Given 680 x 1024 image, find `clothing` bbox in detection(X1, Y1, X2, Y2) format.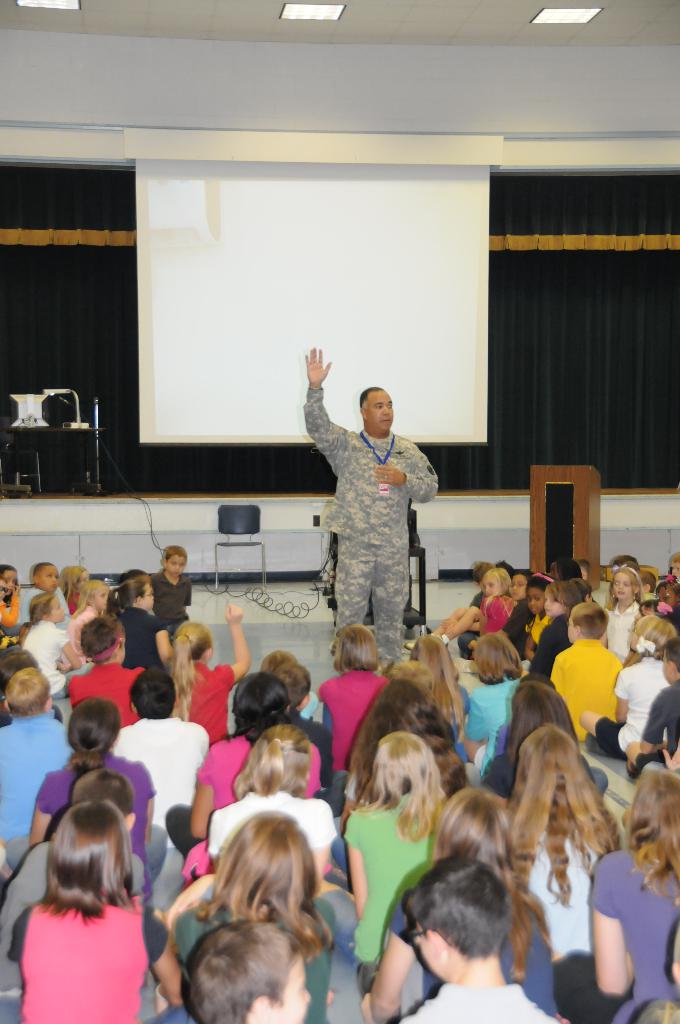
detection(63, 602, 95, 659).
